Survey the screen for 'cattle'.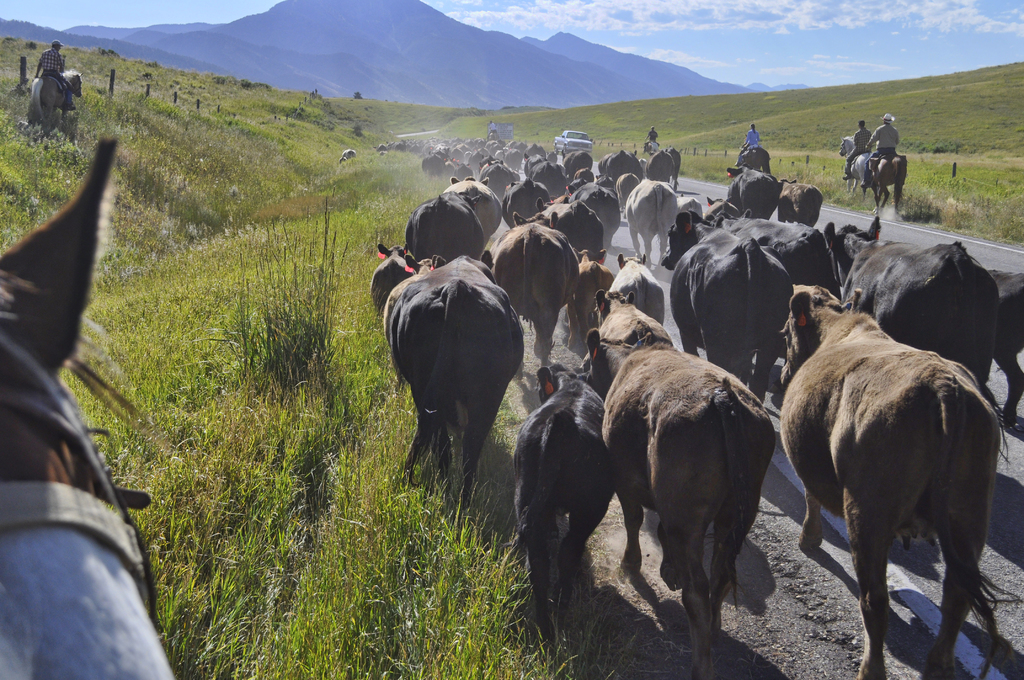
Survey found: <box>470,150,486,172</box>.
